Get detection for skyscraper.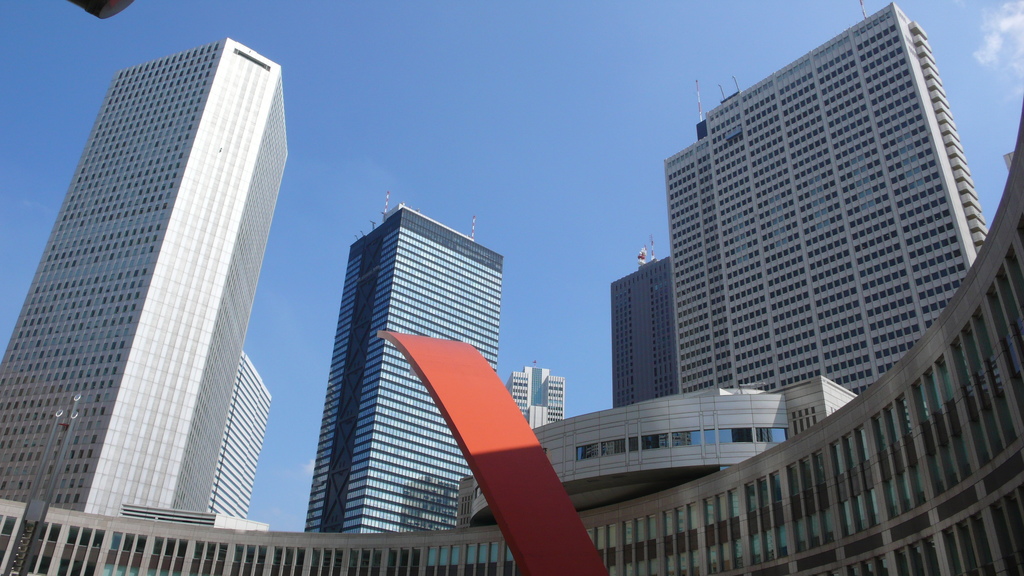
Detection: <bbox>512, 367, 567, 433</bbox>.
